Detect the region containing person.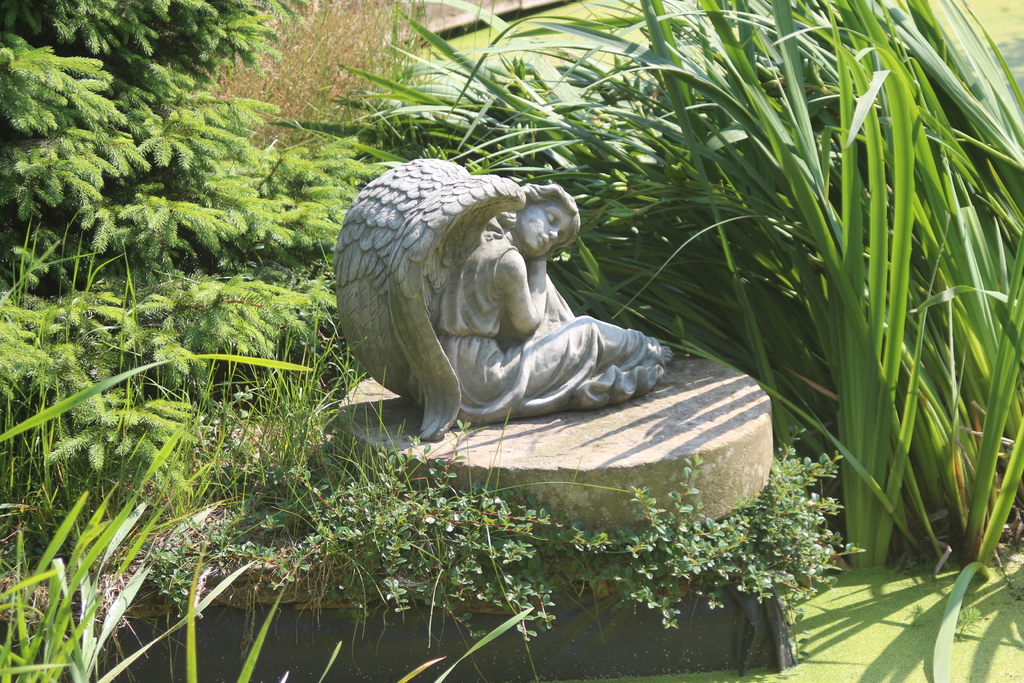
[334,158,673,445].
